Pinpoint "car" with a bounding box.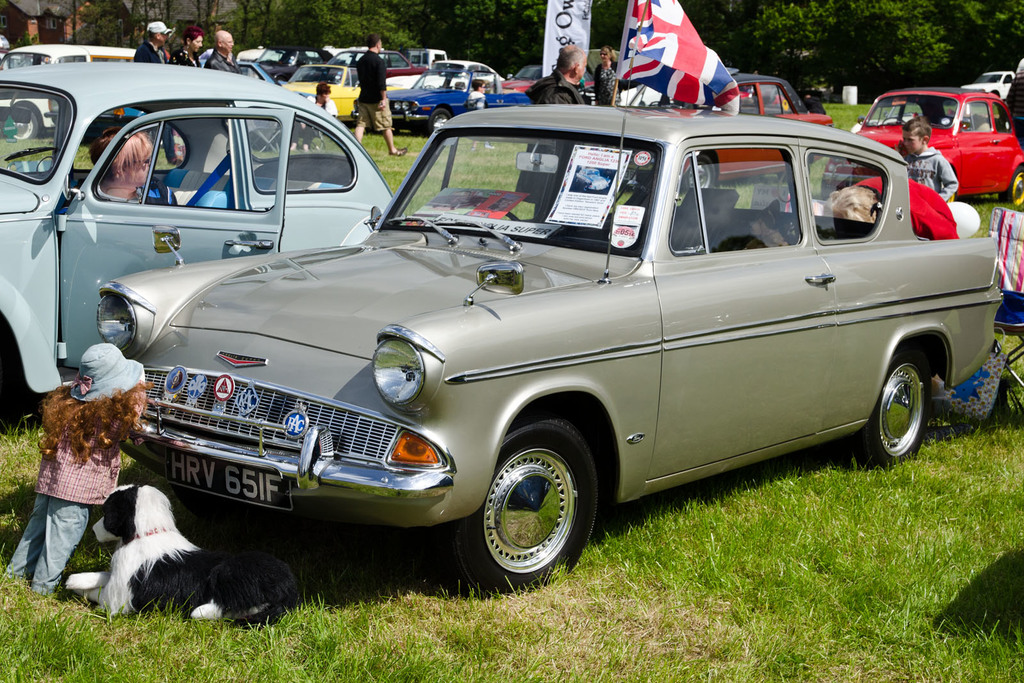
[76, 99, 964, 599].
